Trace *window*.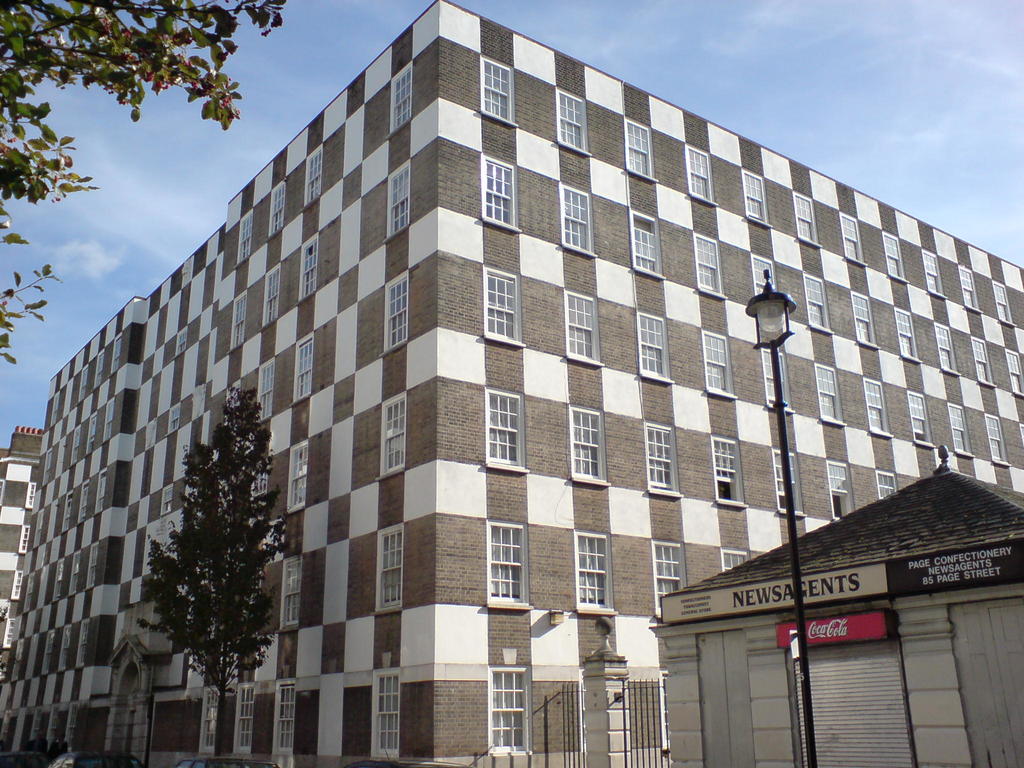
Traced to [62,488,74,534].
